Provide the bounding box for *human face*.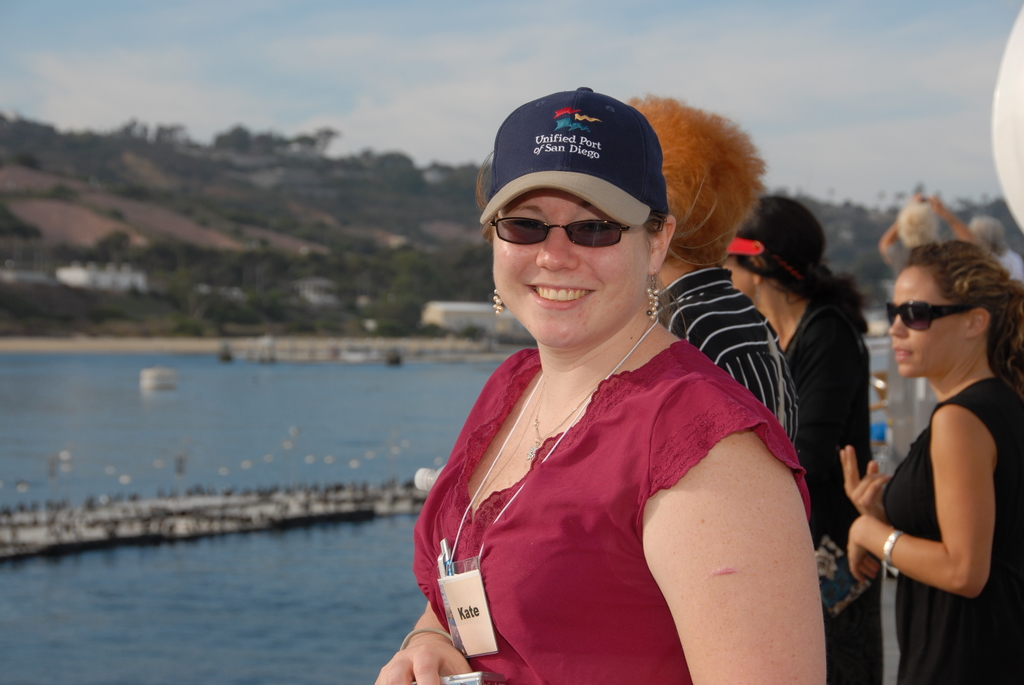
889/266/970/378.
